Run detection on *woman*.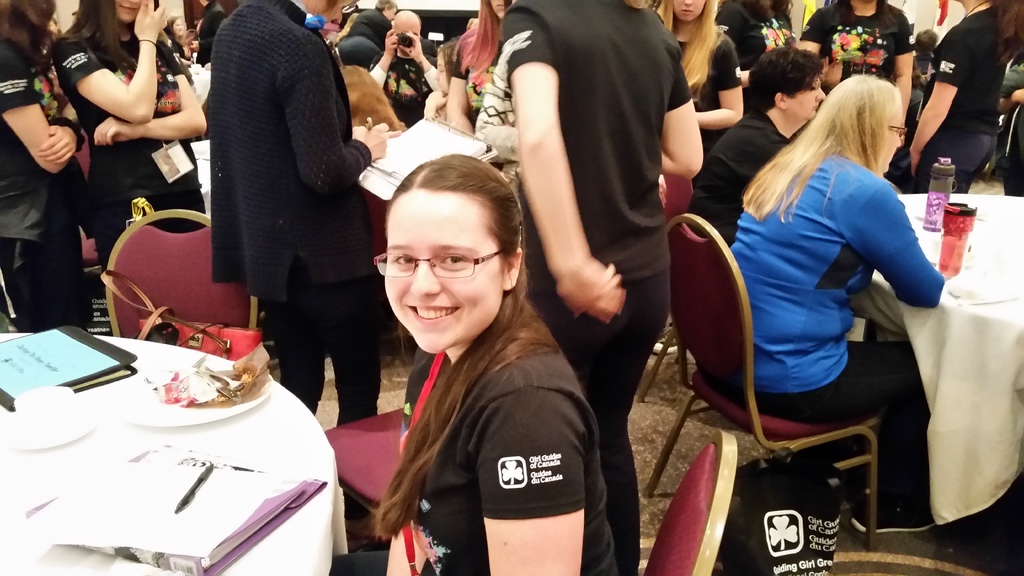
Result: <box>0,0,86,334</box>.
